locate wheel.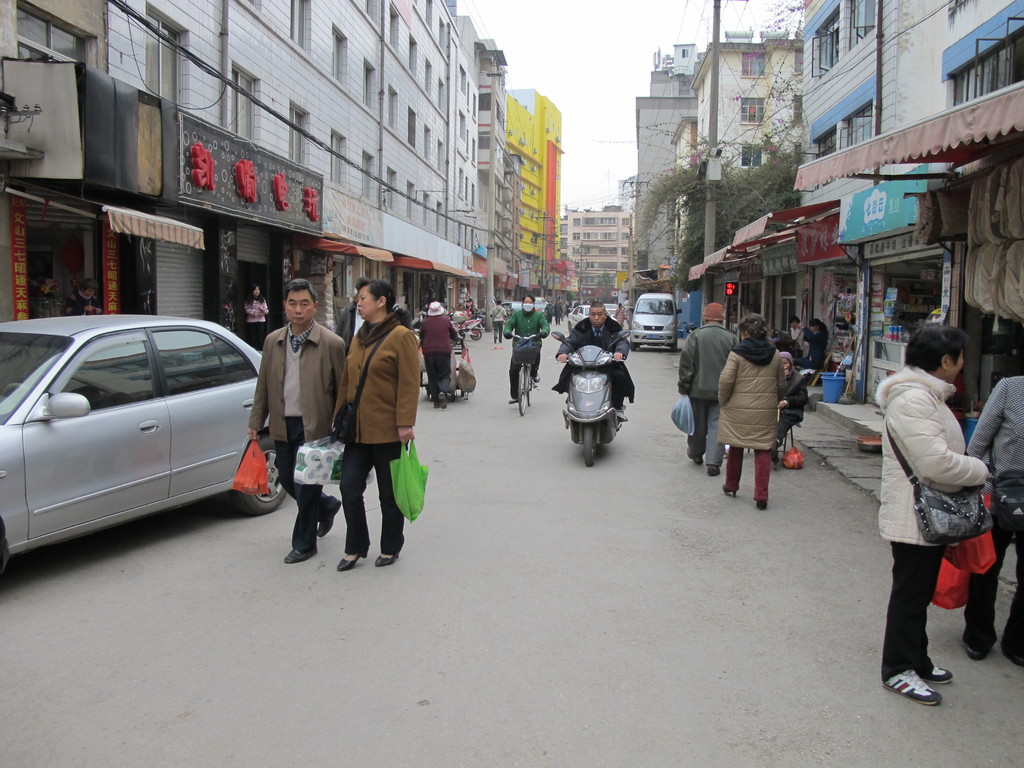
Bounding box: left=583, top=423, right=593, bottom=467.
